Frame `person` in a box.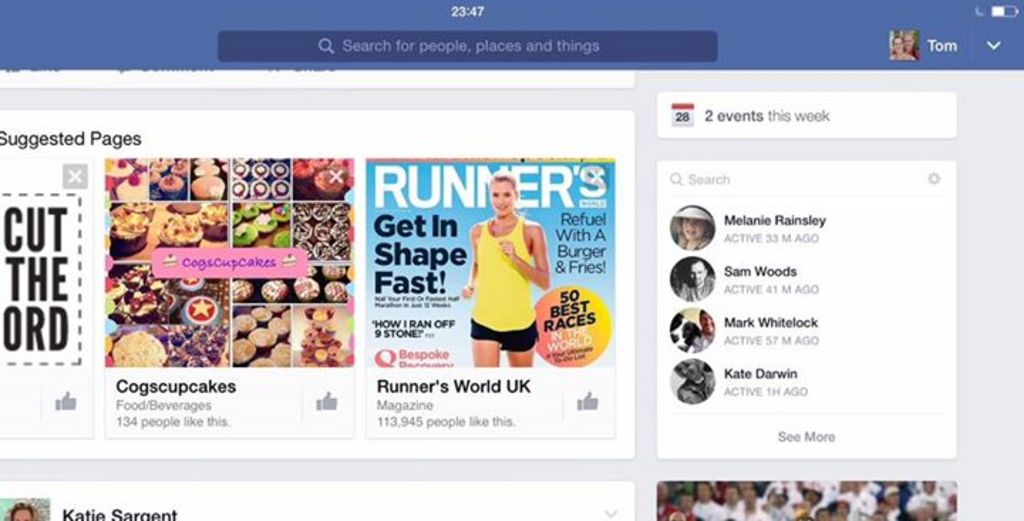
[x1=887, y1=34, x2=914, y2=65].
